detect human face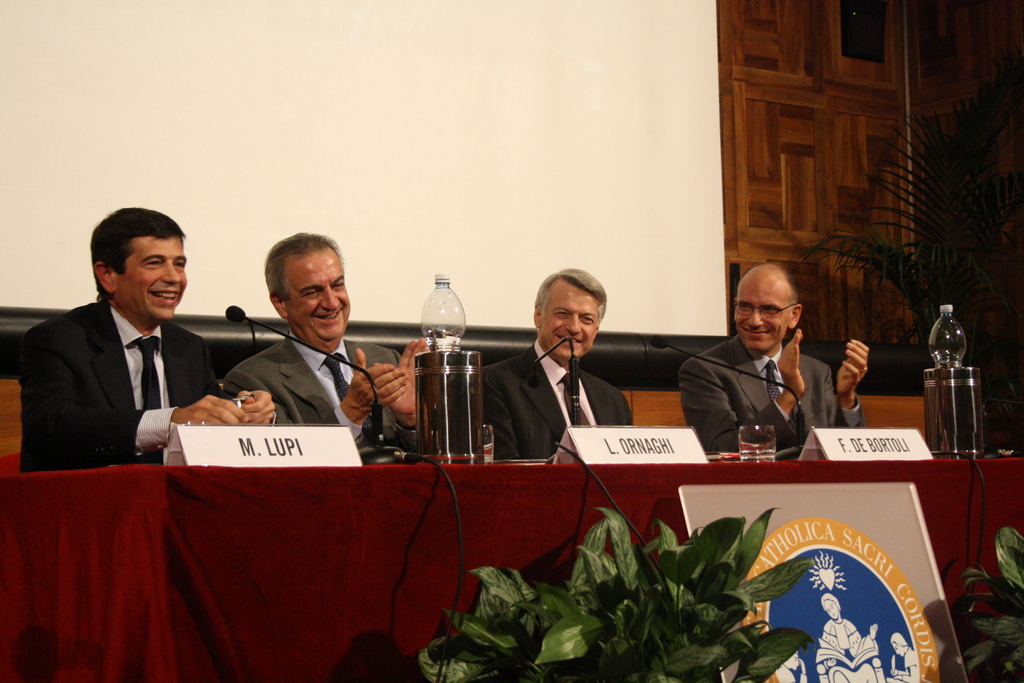
locate(289, 247, 348, 345)
